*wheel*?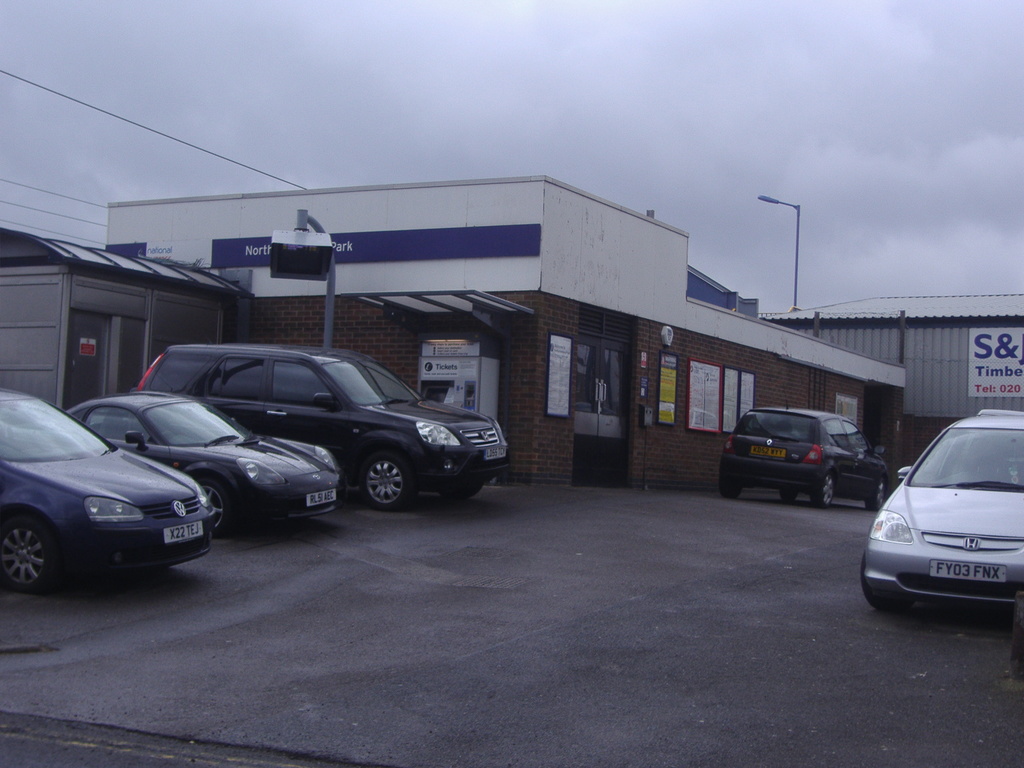
(x1=193, y1=477, x2=239, y2=538)
